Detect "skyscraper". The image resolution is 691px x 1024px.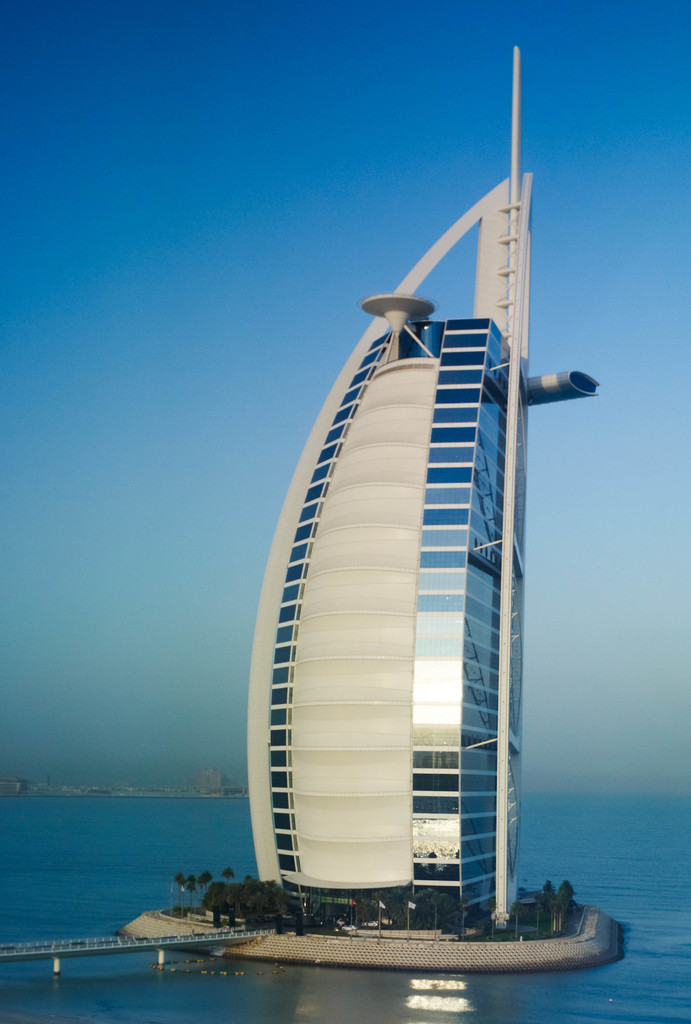
bbox=(241, 34, 606, 938).
